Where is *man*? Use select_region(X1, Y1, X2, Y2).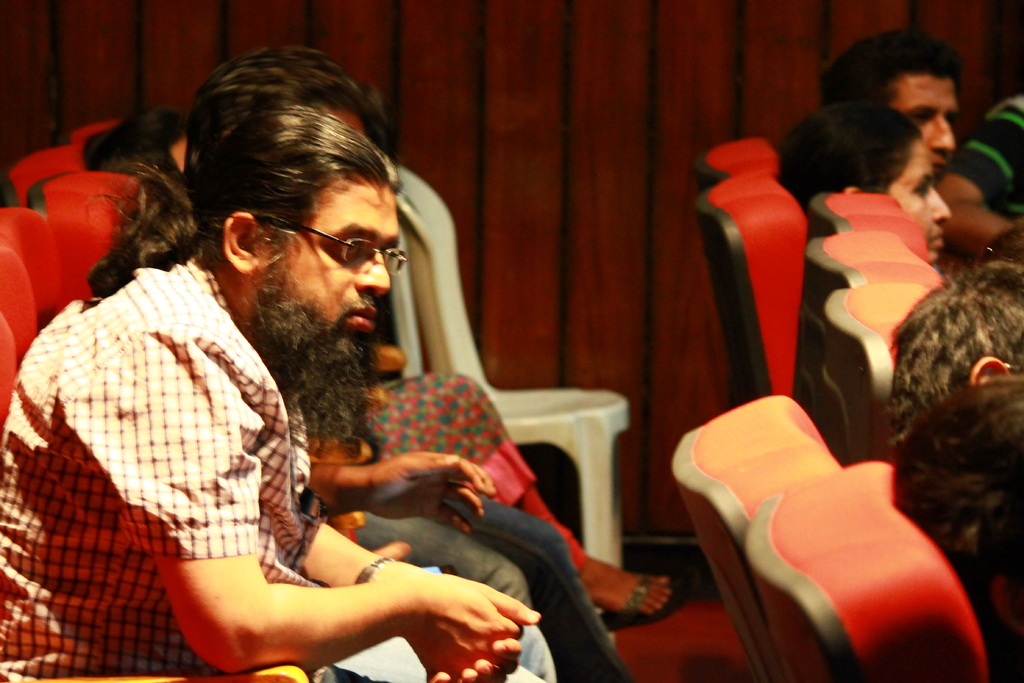
select_region(0, 105, 550, 682).
